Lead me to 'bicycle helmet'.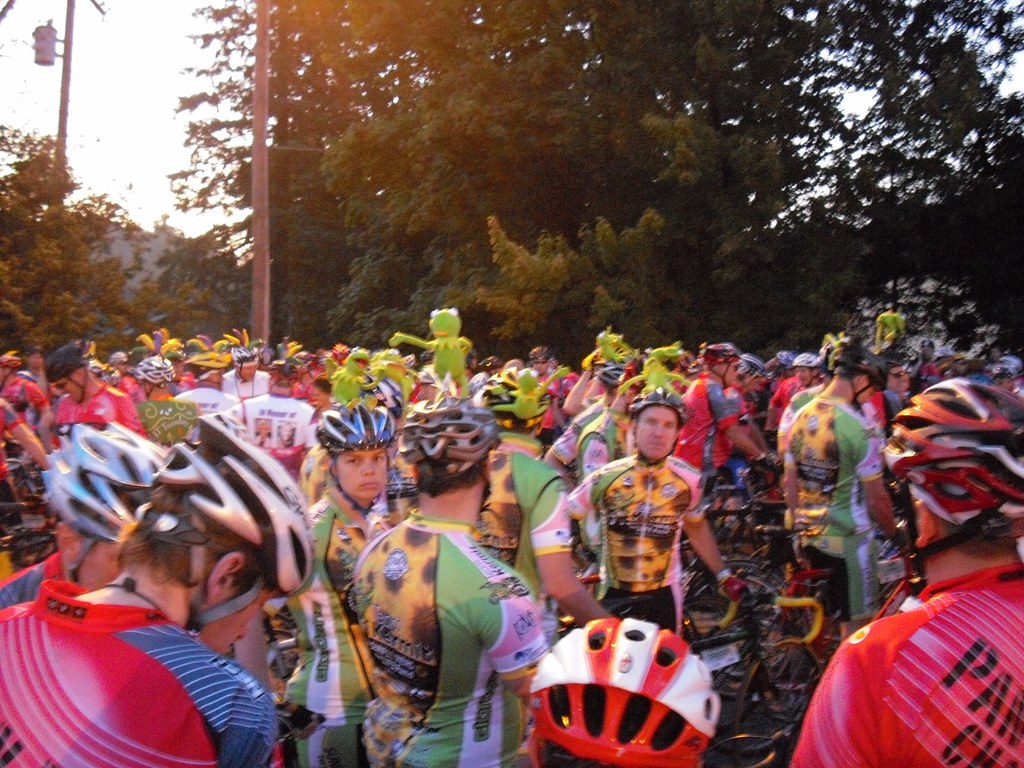
Lead to select_region(315, 399, 396, 446).
